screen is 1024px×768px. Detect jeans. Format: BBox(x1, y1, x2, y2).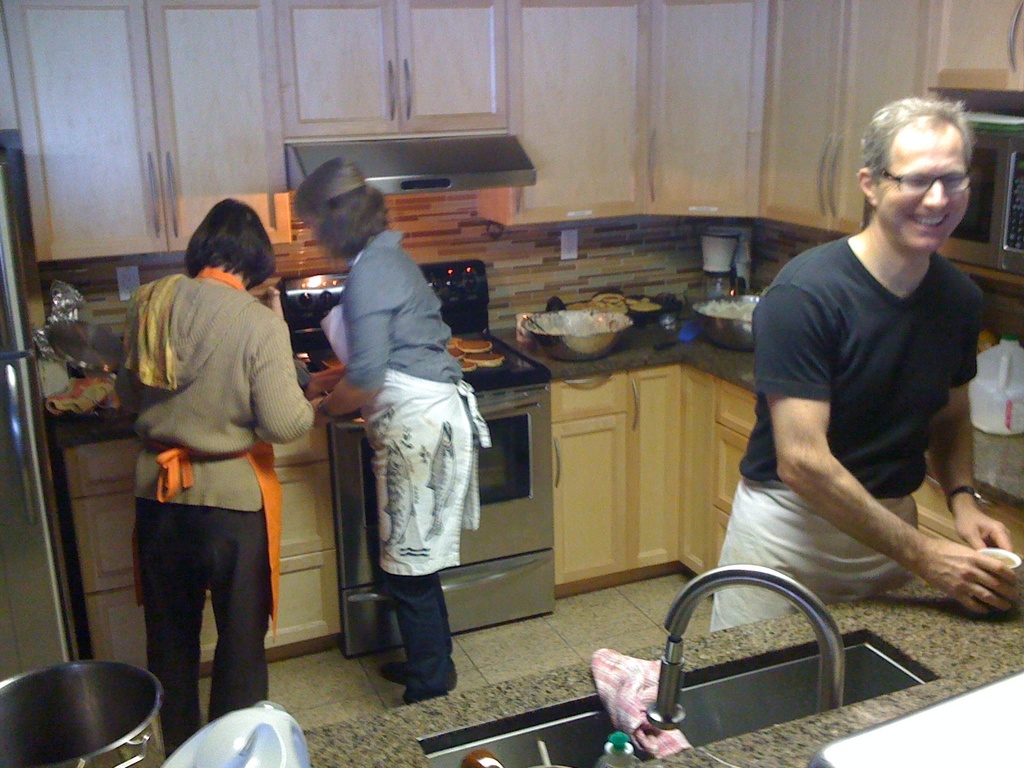
BBox(387, 578, 447, 703).
